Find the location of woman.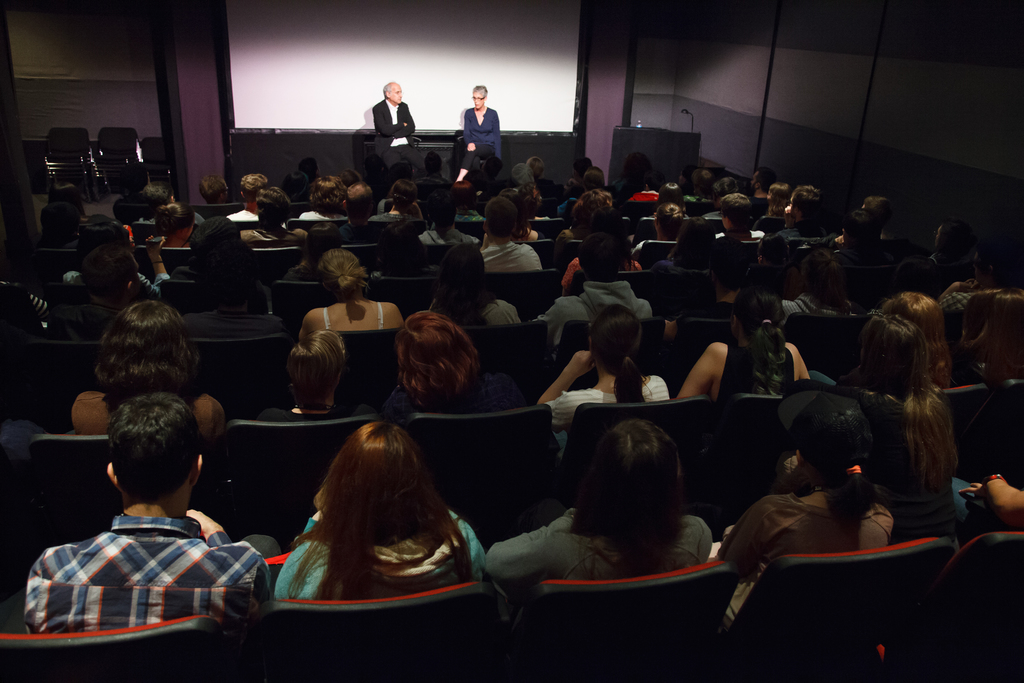
Location: left=885, top=285, right=963, bottom=397.
